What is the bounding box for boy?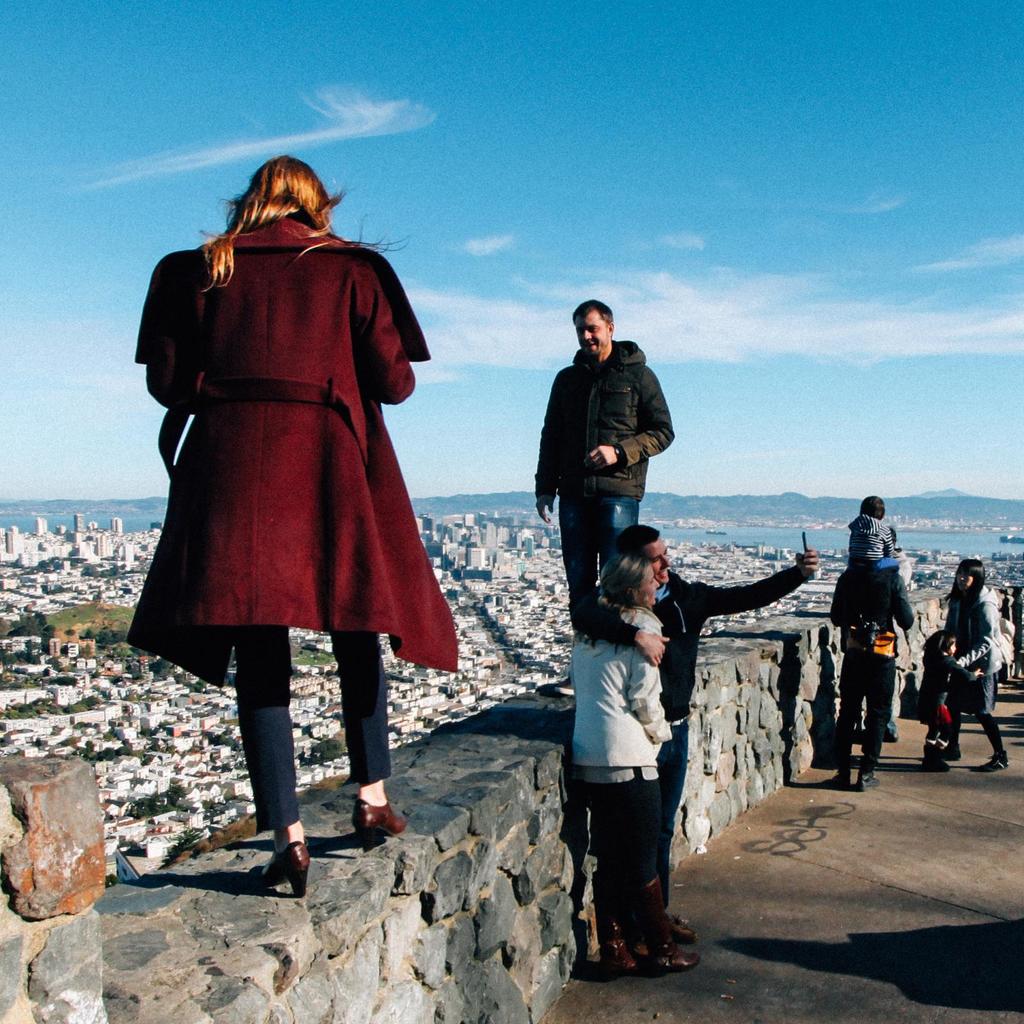
{"left": 848, "top": 495, "right": 899, "bottom": 570}.
